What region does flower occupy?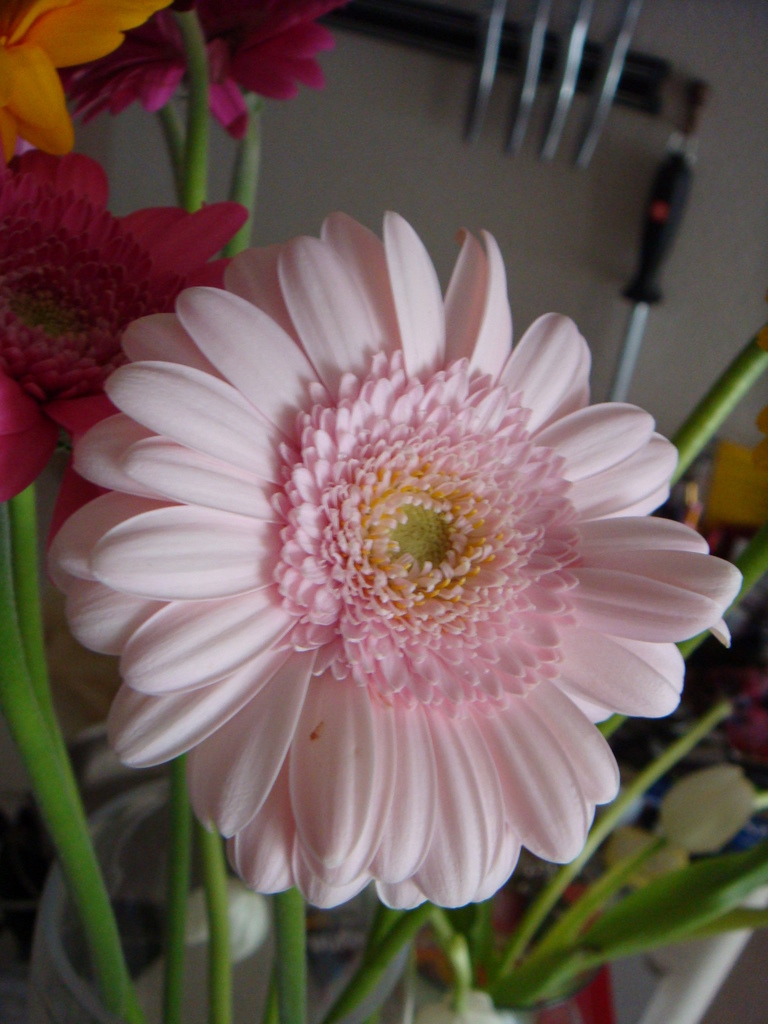
detection(0, 0, 174, 157).
